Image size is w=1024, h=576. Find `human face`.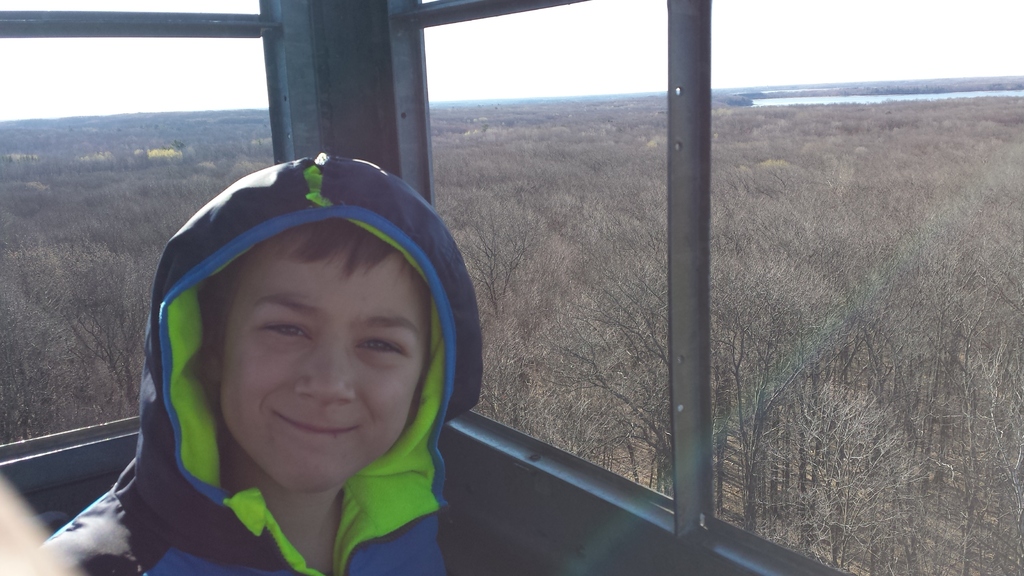
crop(218, 239, 427, 494).
